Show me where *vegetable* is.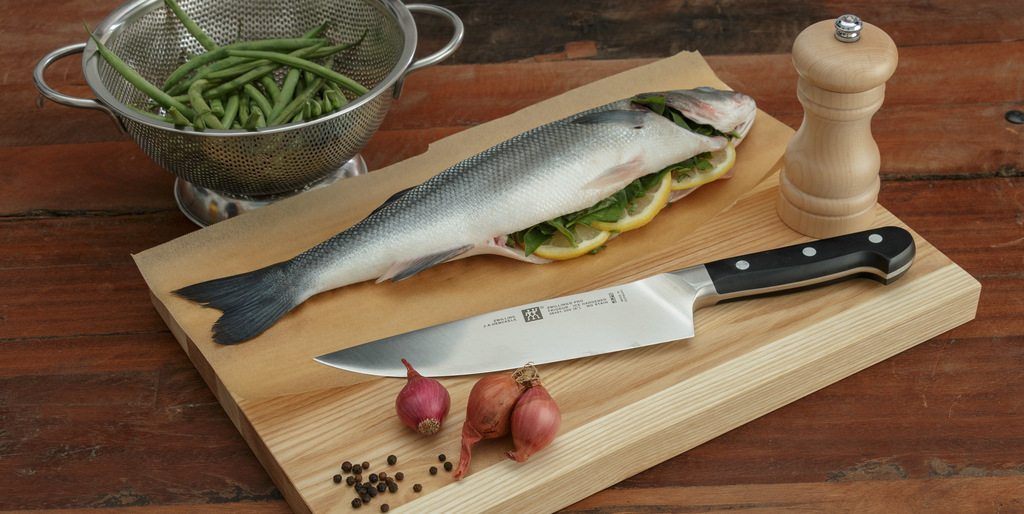
*vegetable* is at [504,379,561,461].
